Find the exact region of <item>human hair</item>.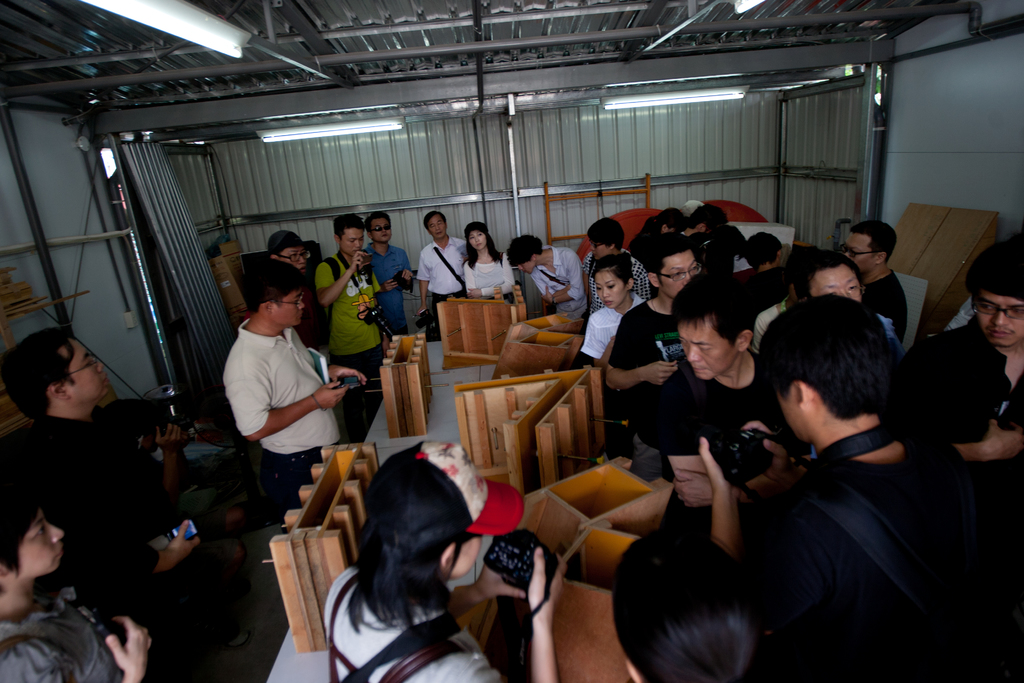
Exact region: 692:204:726:229.
